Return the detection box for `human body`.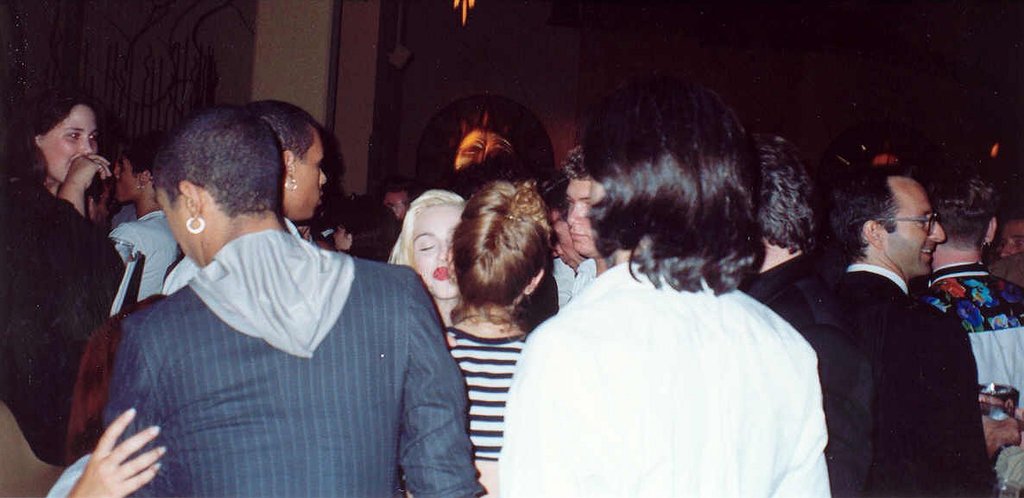
locate(433, 167, 547, 497).
